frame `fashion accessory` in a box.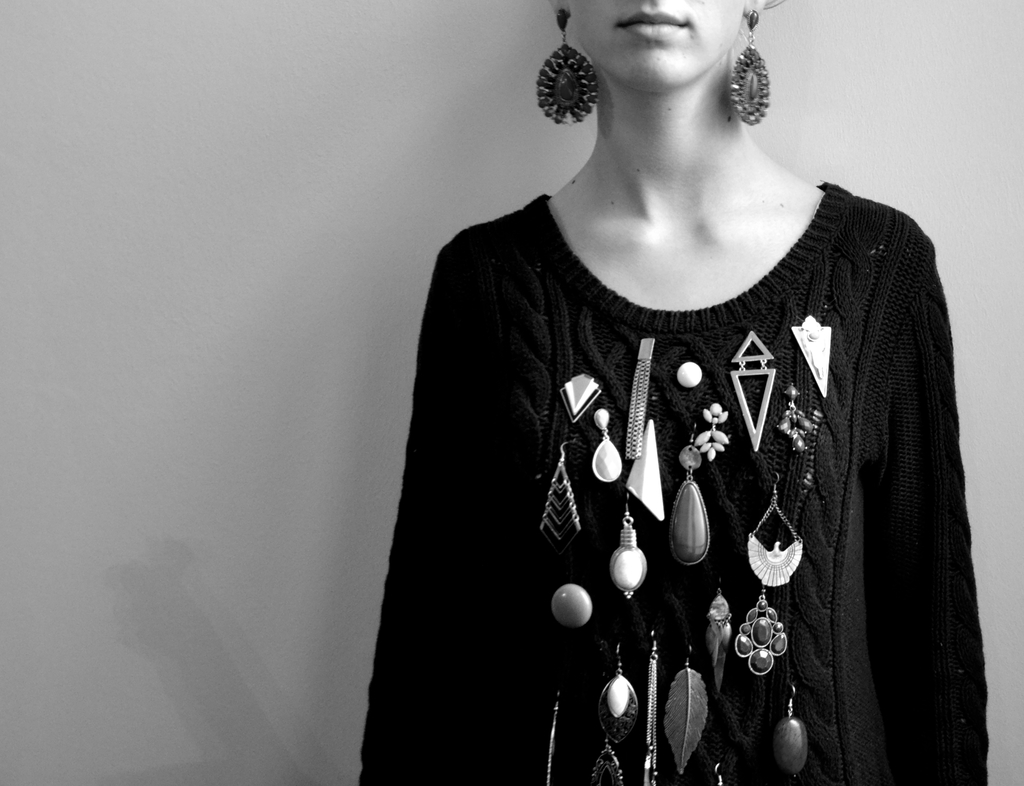
{"left": 744, "top": 471, "right": 806, "bottom": 587}.
